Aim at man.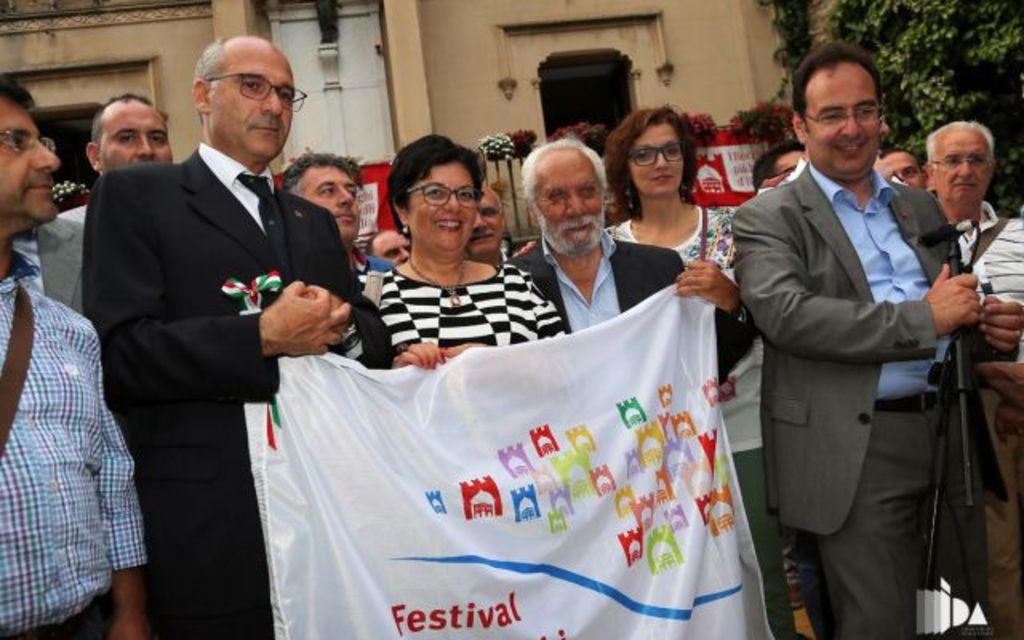
Aimed at locate(0, 72, 146, 638).
